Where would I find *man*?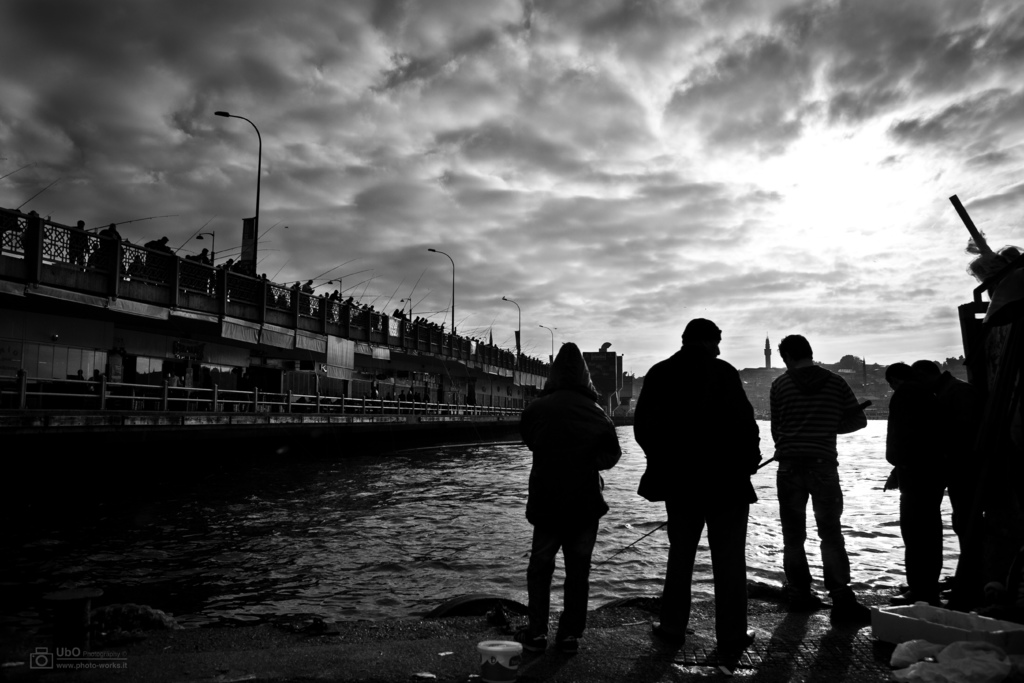
At left=631, top=318, right=762, bottom=643.
